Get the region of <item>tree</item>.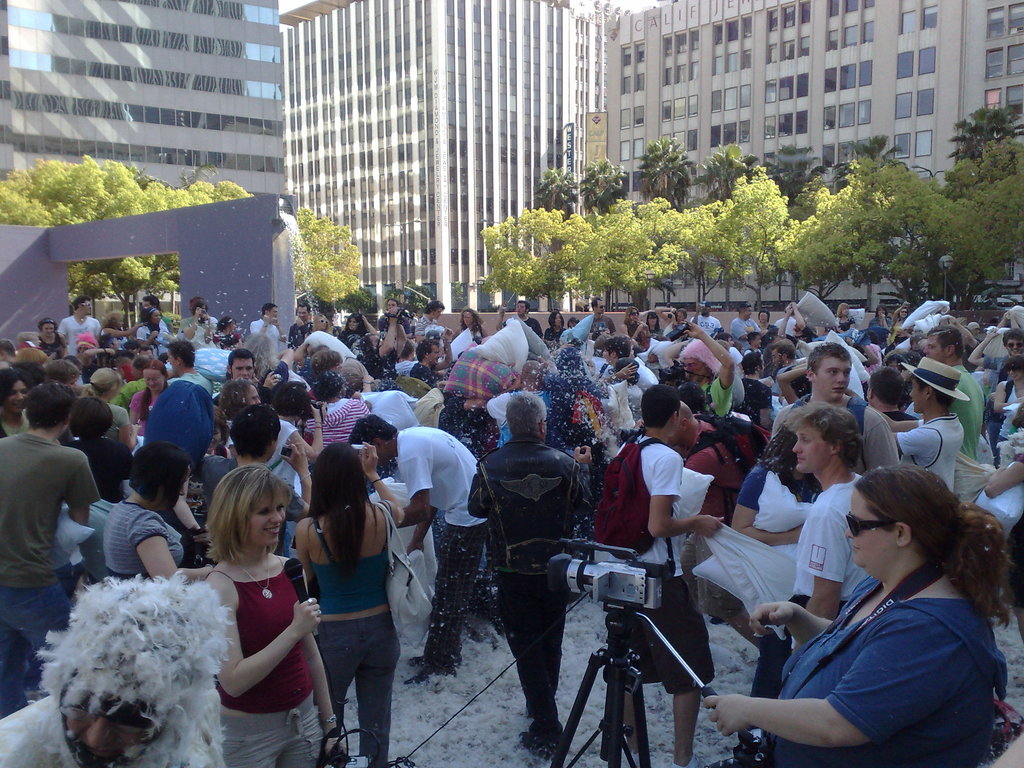
{"left": 571, "top": 198, "right": 694, "bottom": 305}.
